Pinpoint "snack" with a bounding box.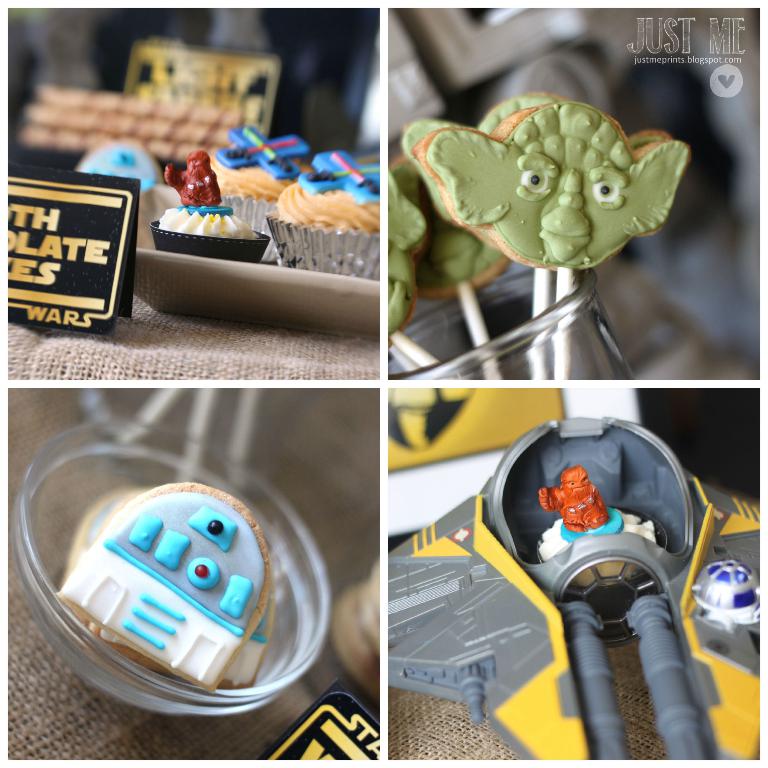
[x1=142, y1=189, x2=266, y2=240].
